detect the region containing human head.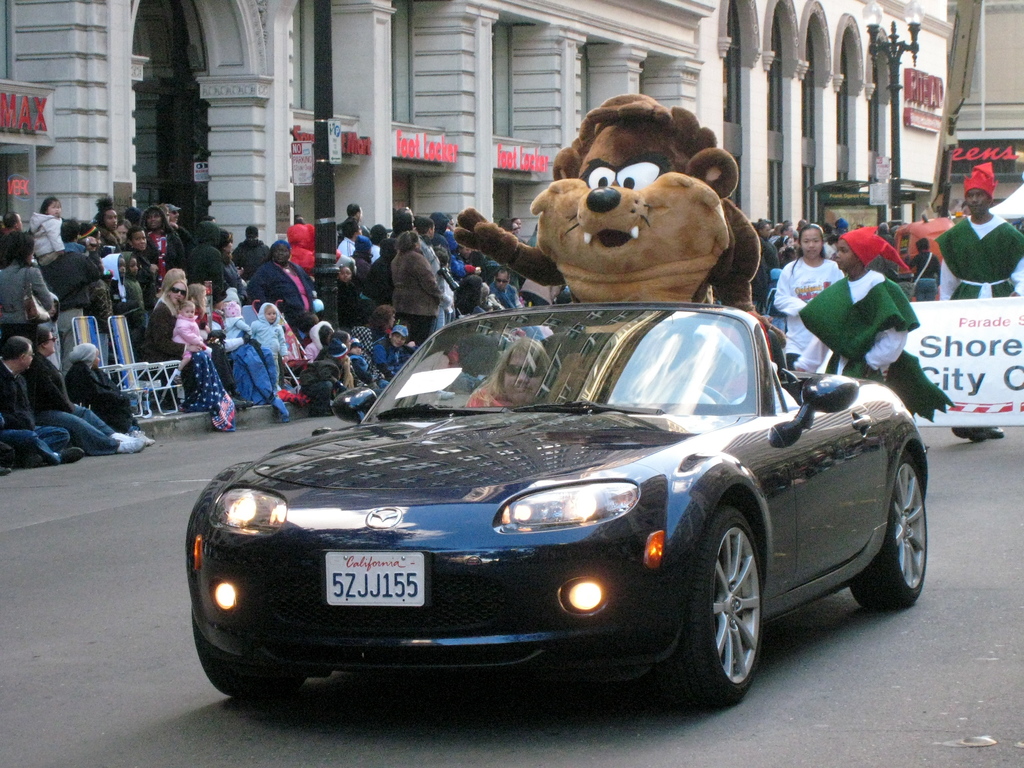
select_region(326, 331, 350, 344).
